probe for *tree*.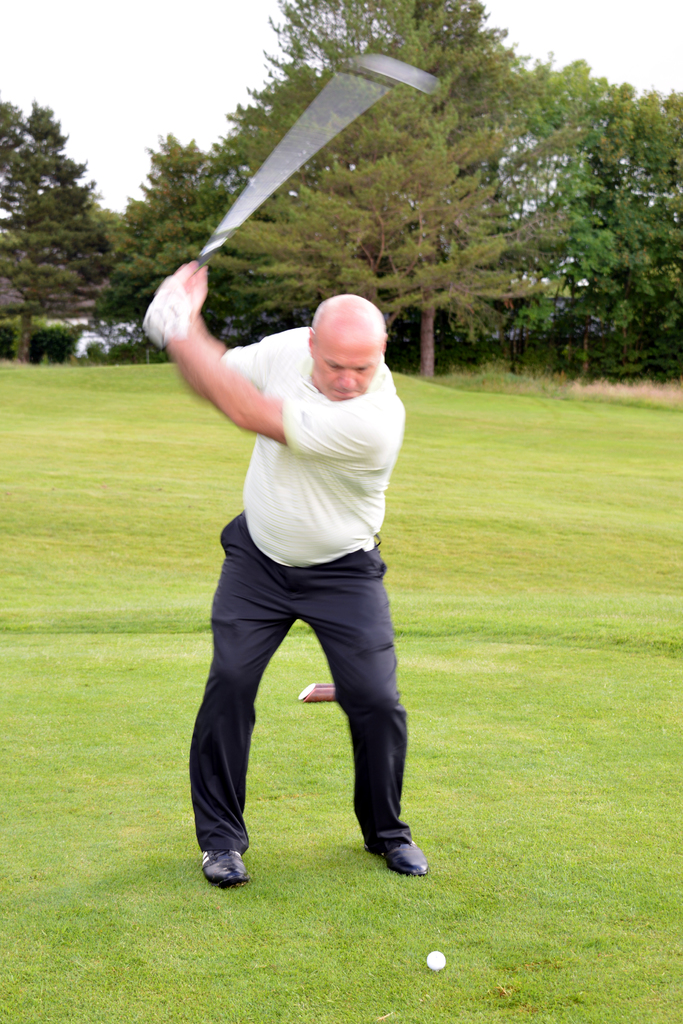
Probe result: 575, 63, 682, 399.
